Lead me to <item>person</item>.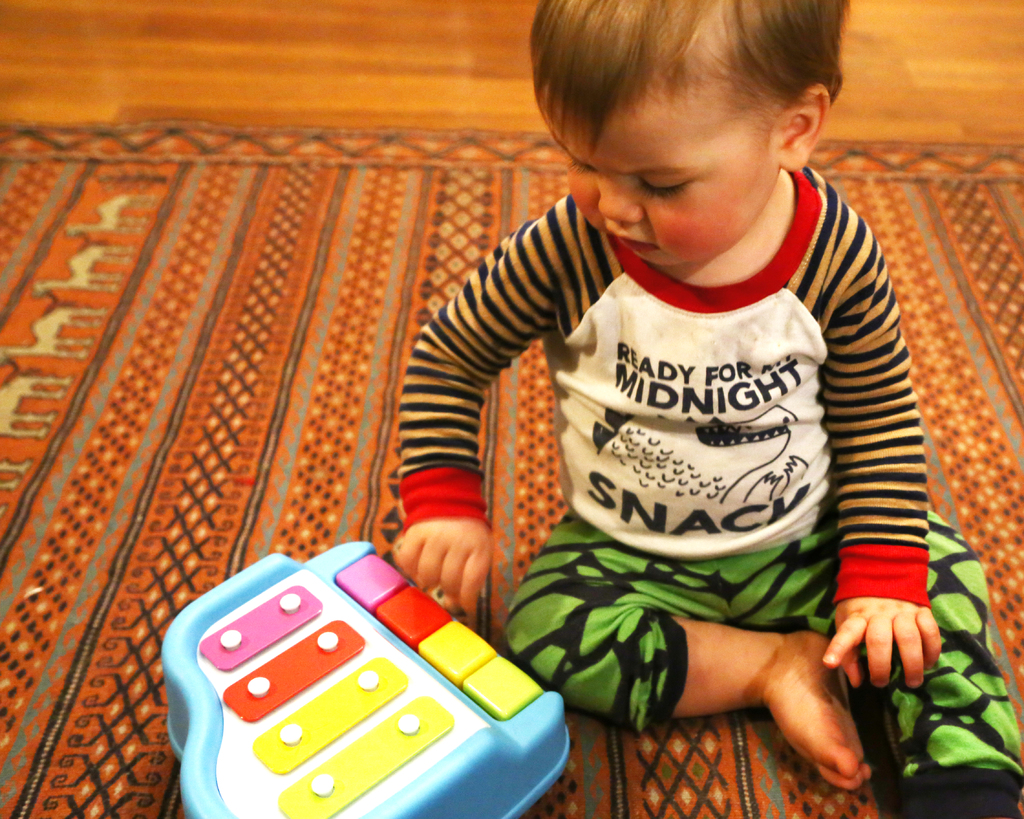
Lead to locate(362, 0, 952, 800).
